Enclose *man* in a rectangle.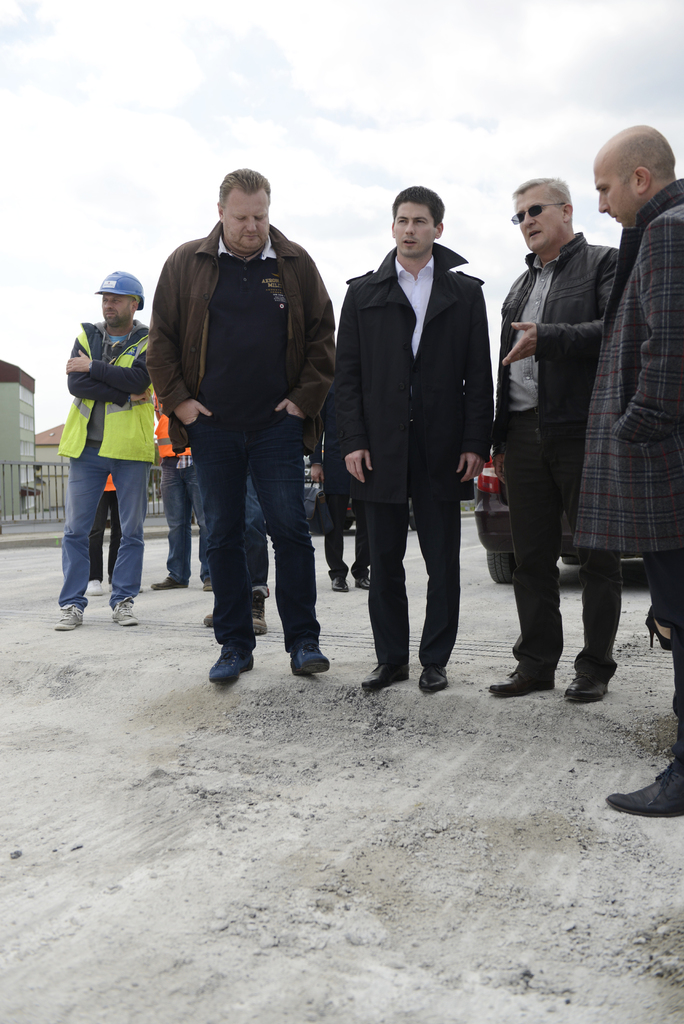
Rect(147, 164, 343, 689).
